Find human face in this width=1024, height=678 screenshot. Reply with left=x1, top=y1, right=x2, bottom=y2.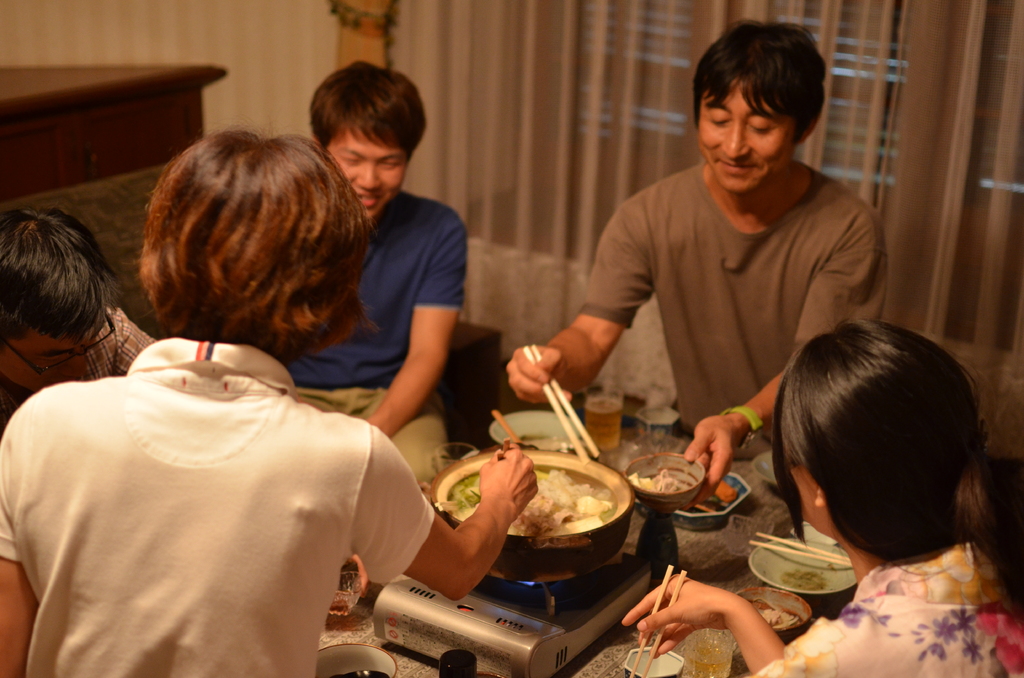
left=695, top=77, right=802, bottom=194.
